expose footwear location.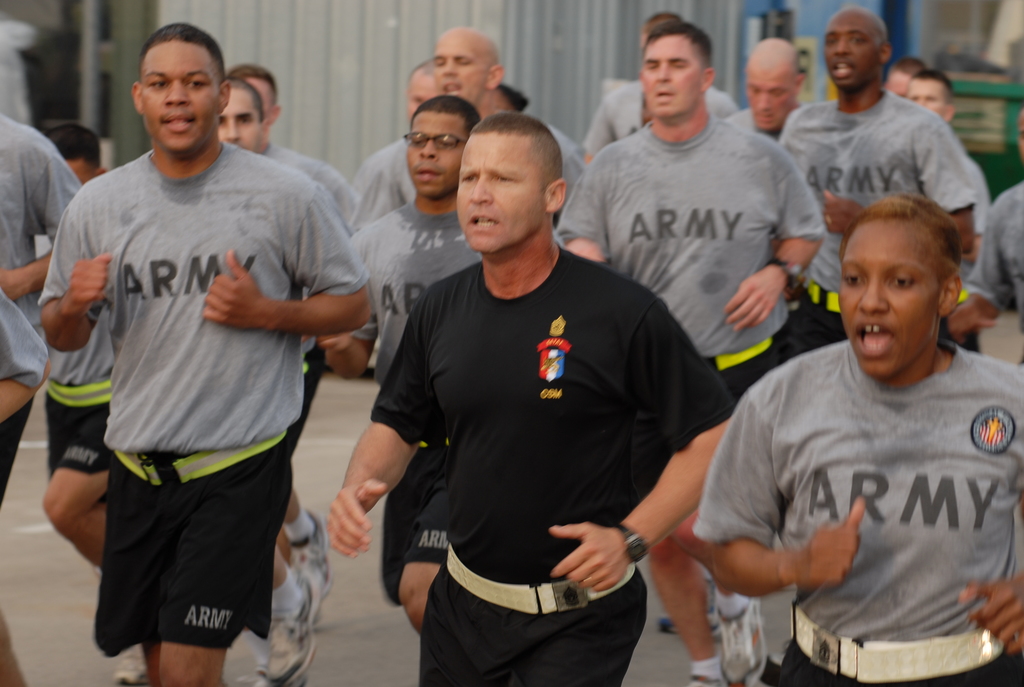
Exposed at BBox(289, 509, 333, 597).
